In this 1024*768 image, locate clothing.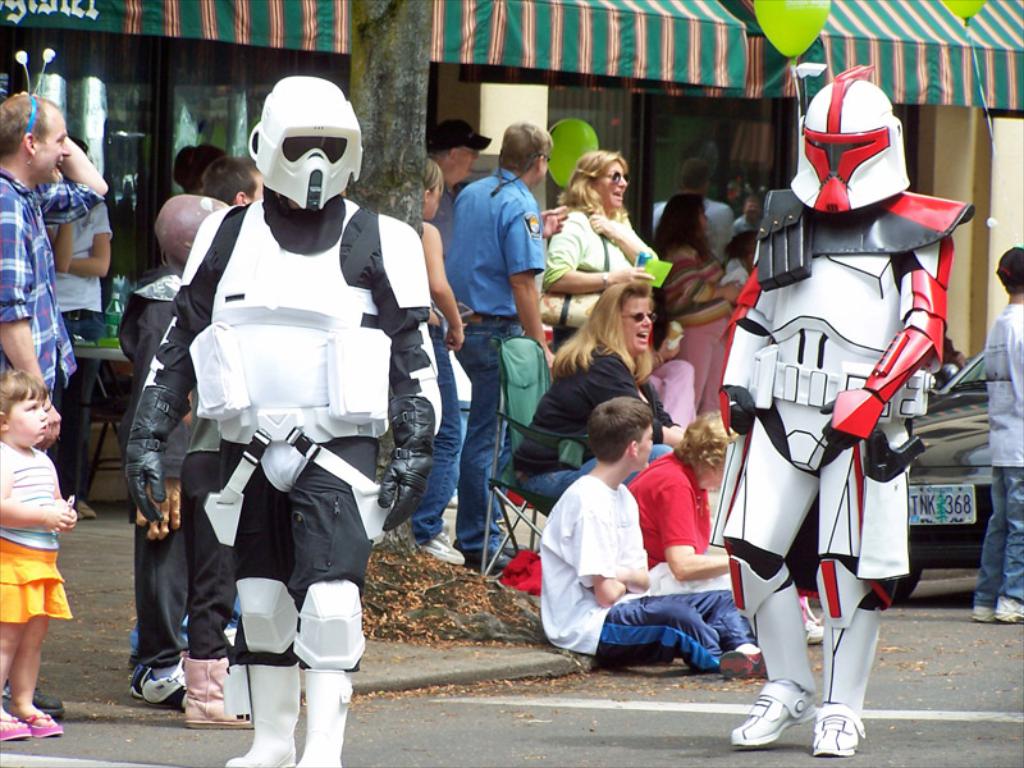
Bounding box: (x1=0, y1=438, x2=73, y2=635).
